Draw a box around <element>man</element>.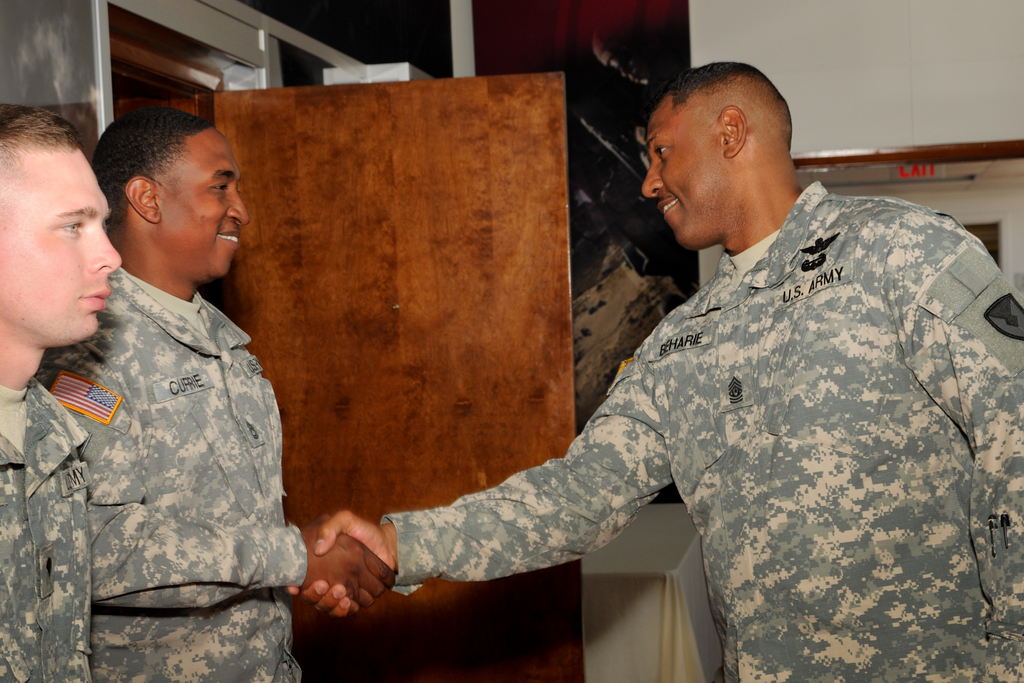
[x1=383, y1=39, x2=1012, y2=670].
